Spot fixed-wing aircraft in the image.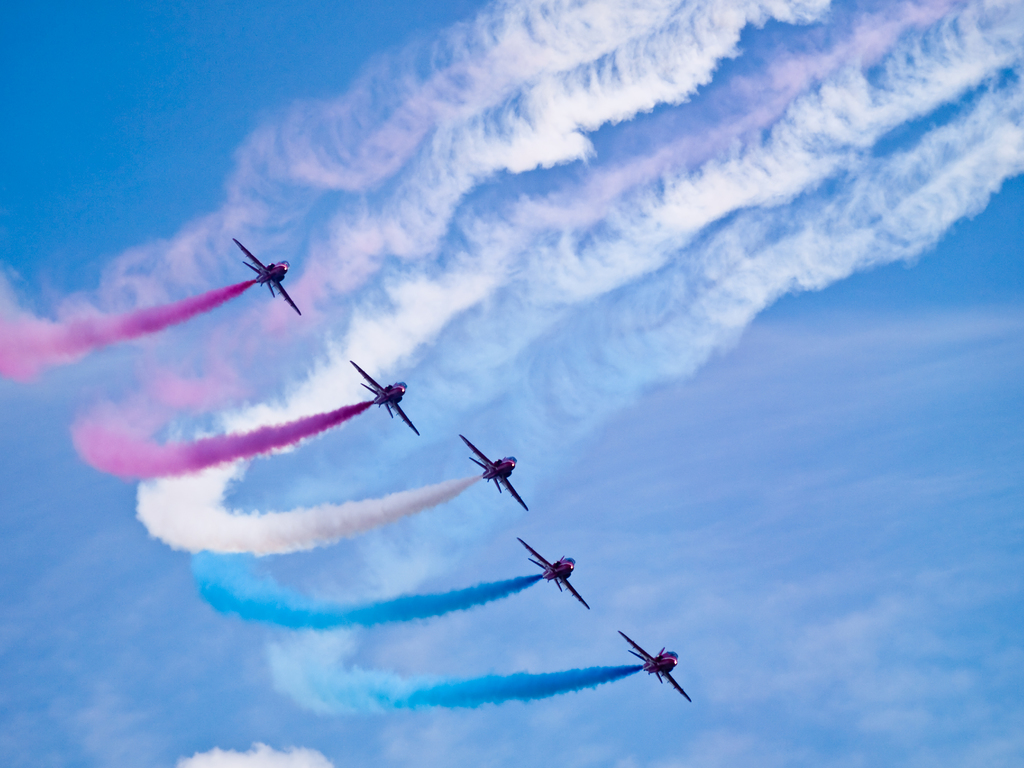
fixed-wing aircraft found at region(618, 630, 692, 703).
